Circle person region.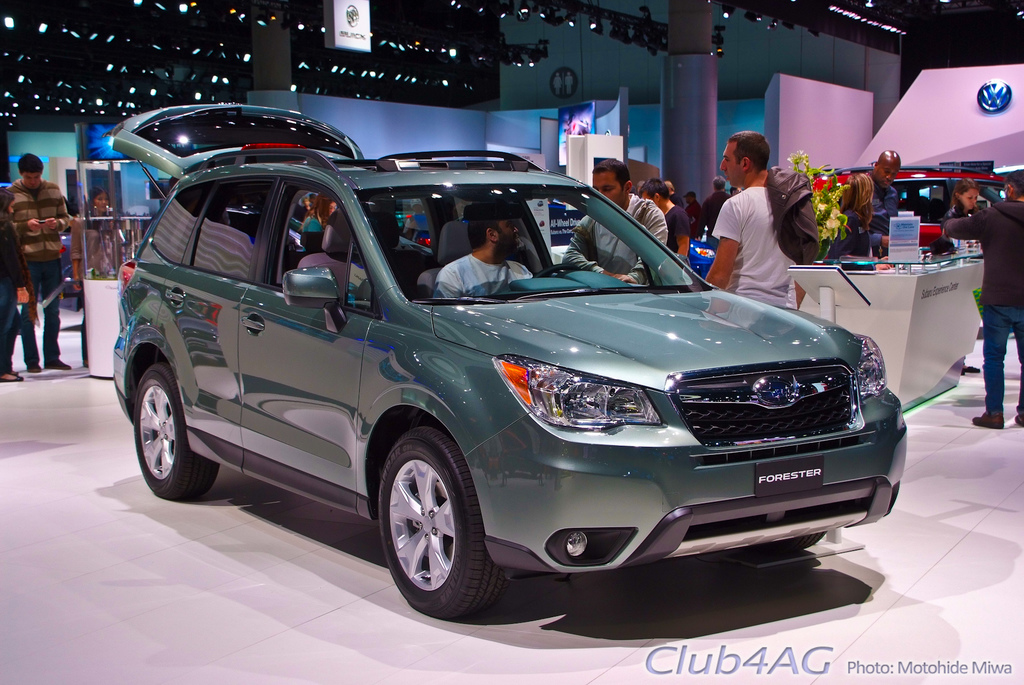
Region: 4/148/70/366.
